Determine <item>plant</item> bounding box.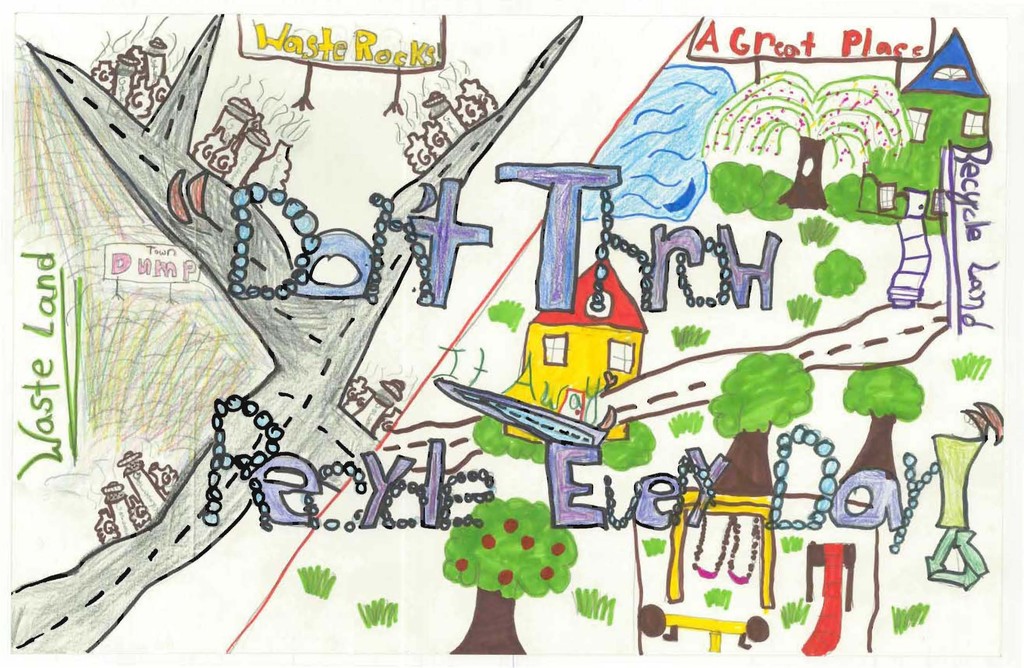
Determined: (x1=858, y1=142, x2=913, y2=186).
